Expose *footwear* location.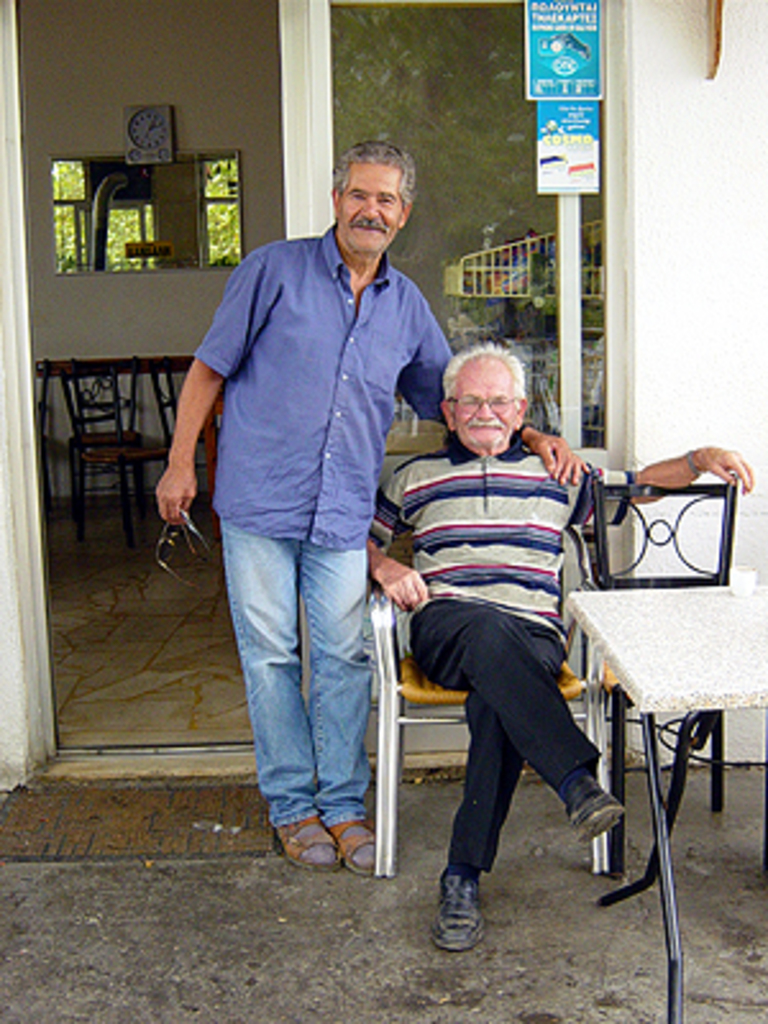
Exposed at select_region(568, 791, 617, 845).
